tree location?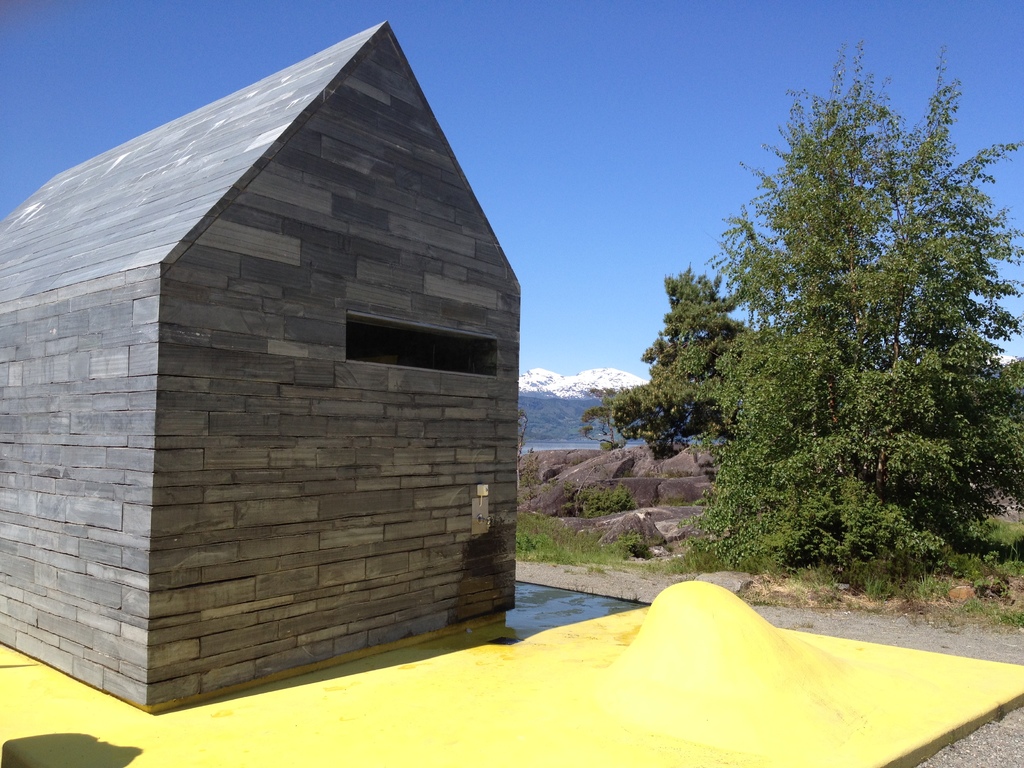
select_region(567, 261, 753, 460)
